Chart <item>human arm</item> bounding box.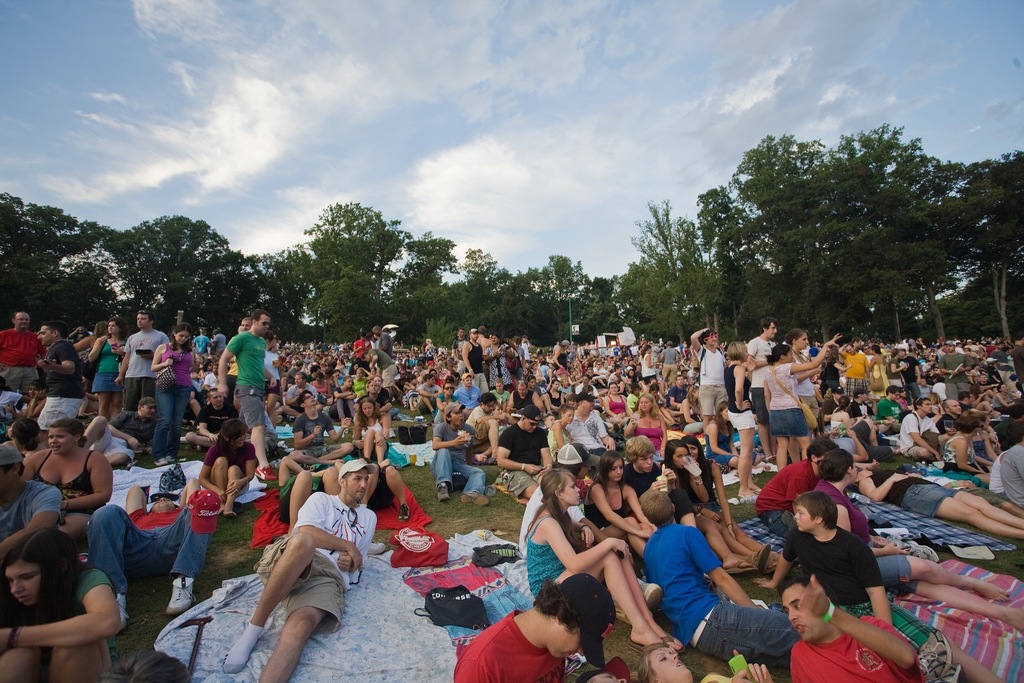
Charted: (left=728, top=668, right=747, bottom=682).
